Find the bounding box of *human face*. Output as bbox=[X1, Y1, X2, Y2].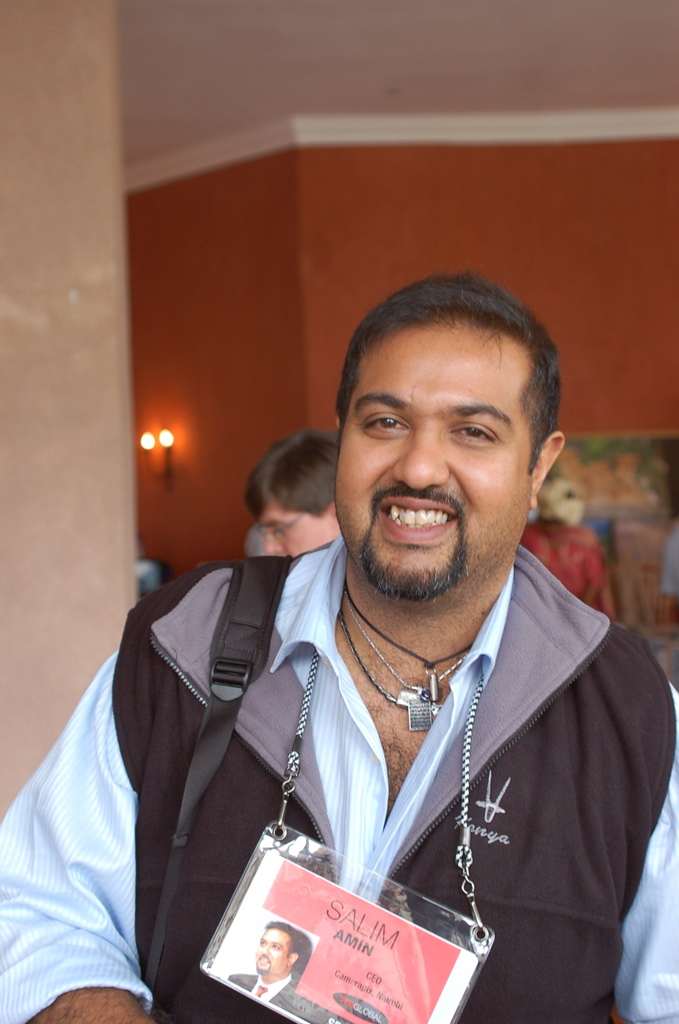
bbox=[256, 927, 288, 973].
